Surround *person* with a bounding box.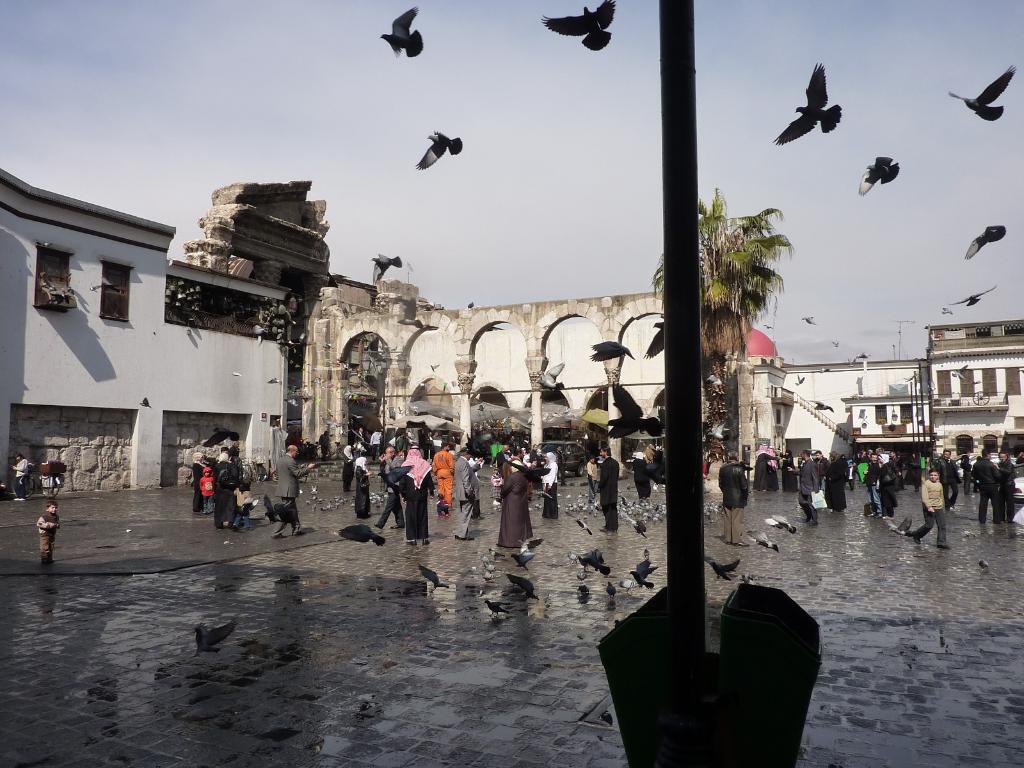
<box>356,428,364,461</box>.
